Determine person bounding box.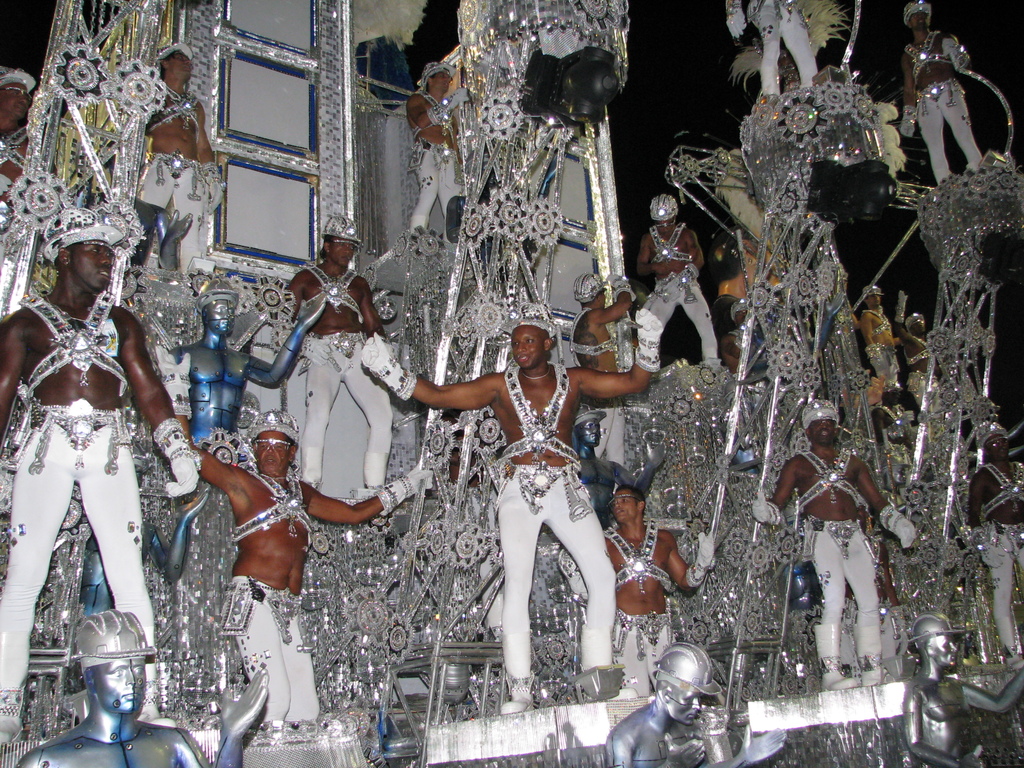
Determined: box(902, 1, 985, 182).
